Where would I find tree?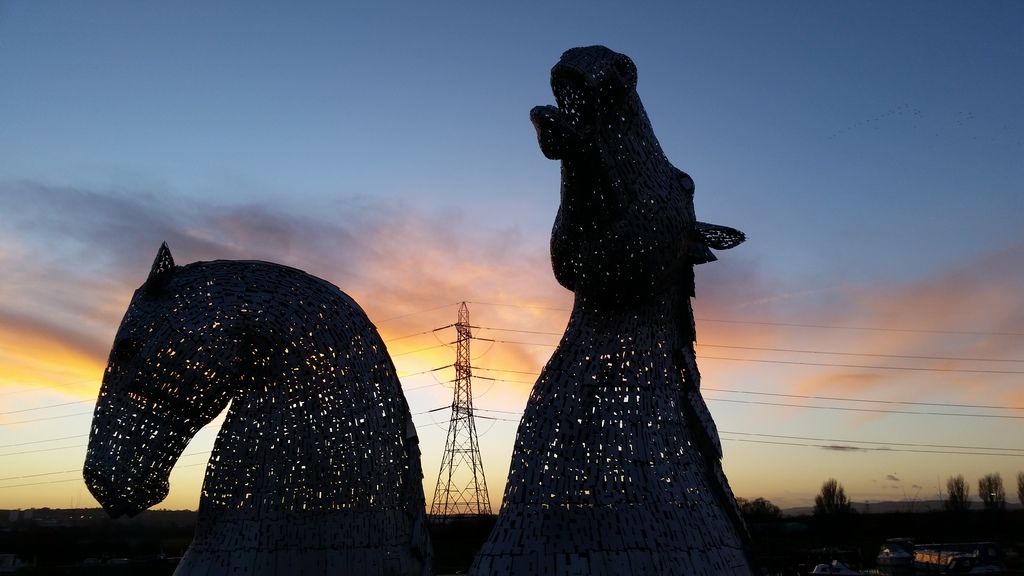
At l=816, t=479, r=861, b=525.
